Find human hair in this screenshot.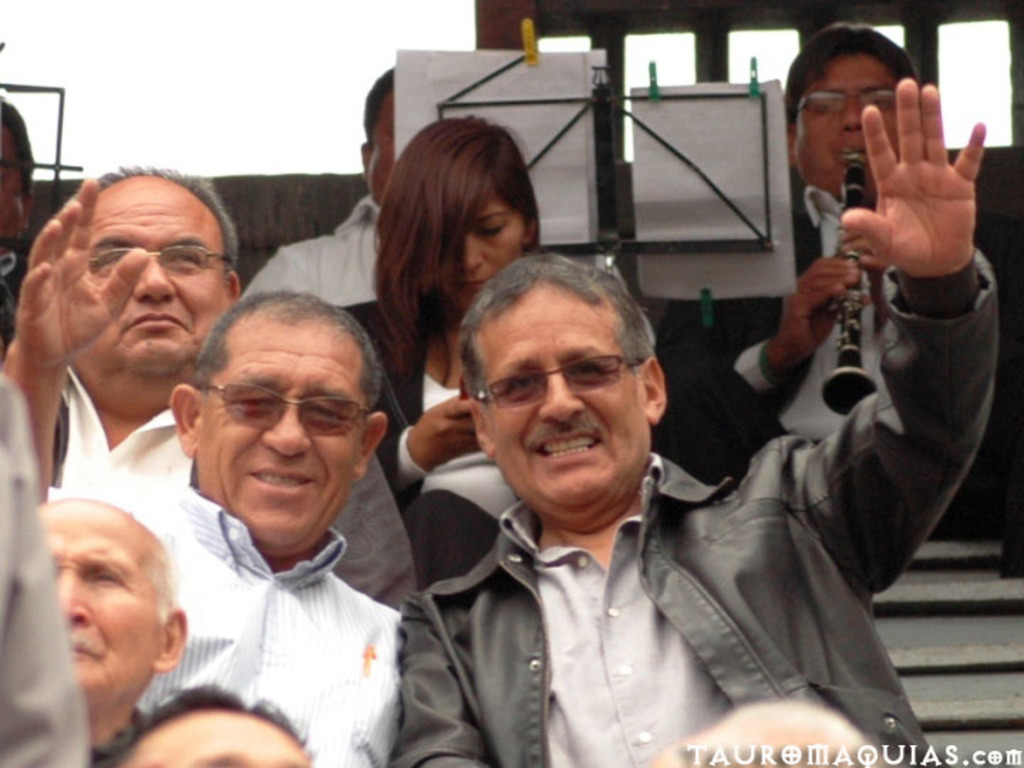
The bounding box for human hair is rect(88, 680, 310, 767).
